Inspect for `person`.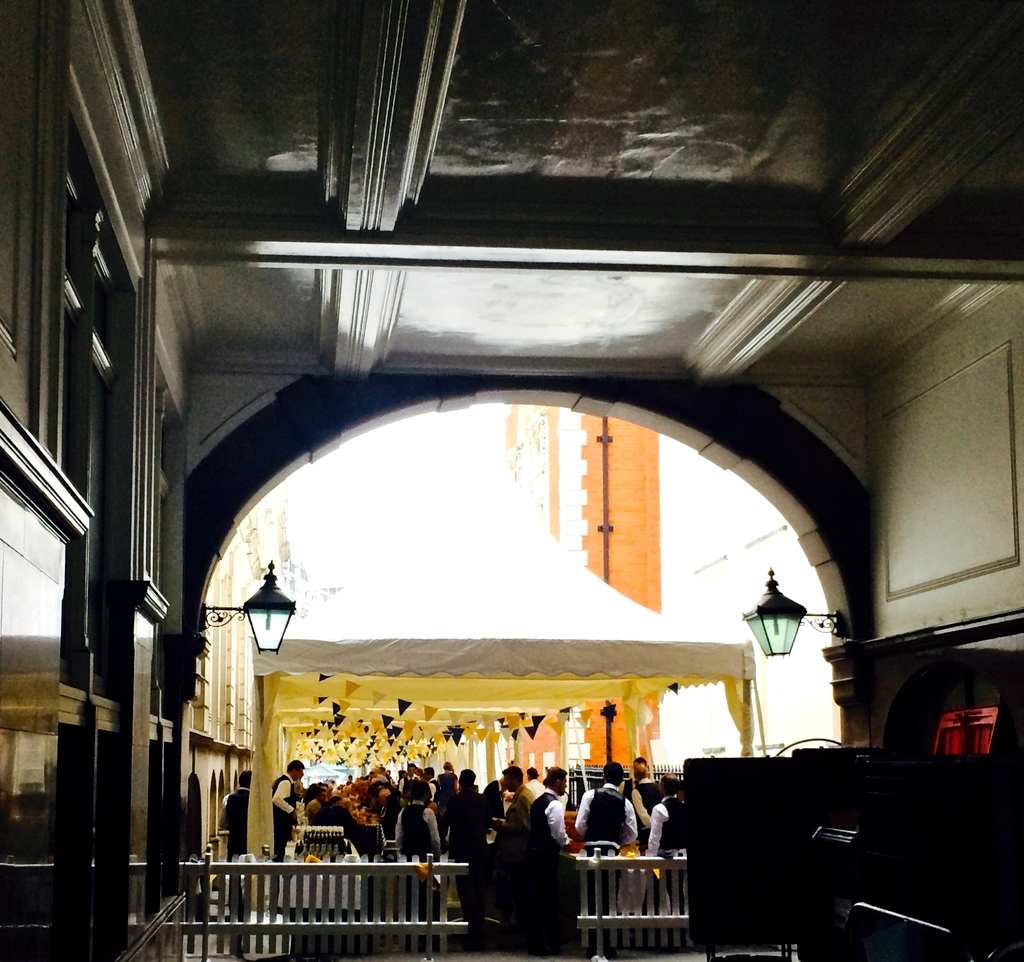
Inspection: 572 762 640 961.
